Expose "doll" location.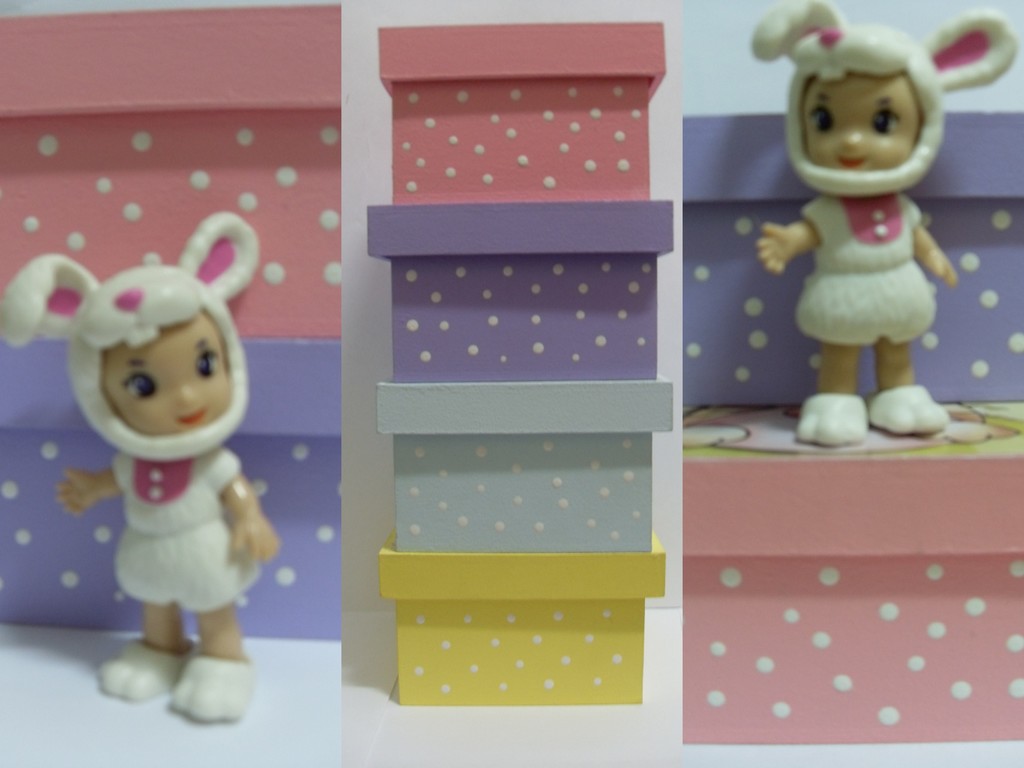
Exposed at BBox(0, 204, 284, 717).
